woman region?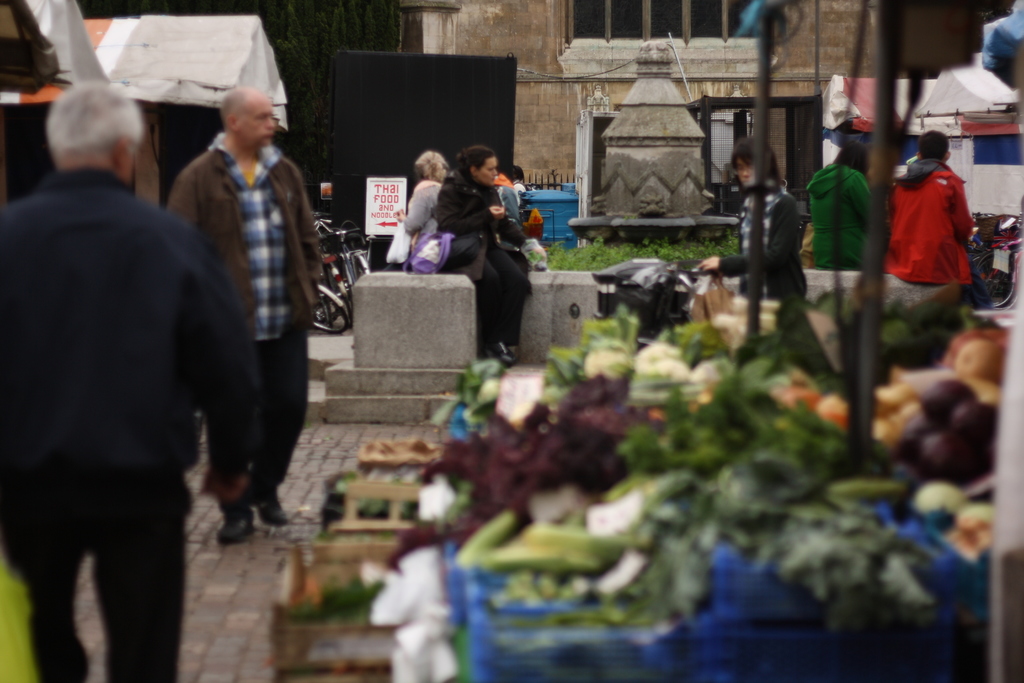
(406,125,529,350)
